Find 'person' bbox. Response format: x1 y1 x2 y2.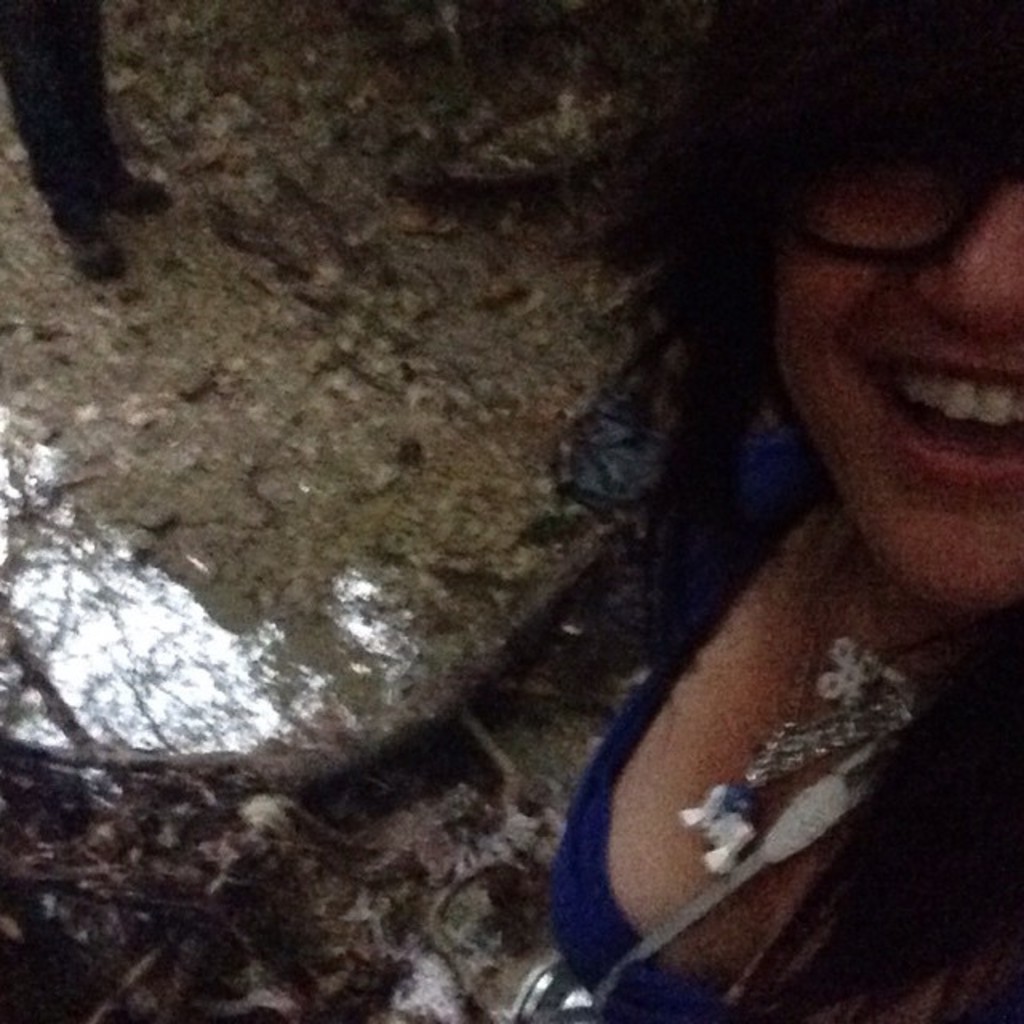
534 50 1021 1006.
